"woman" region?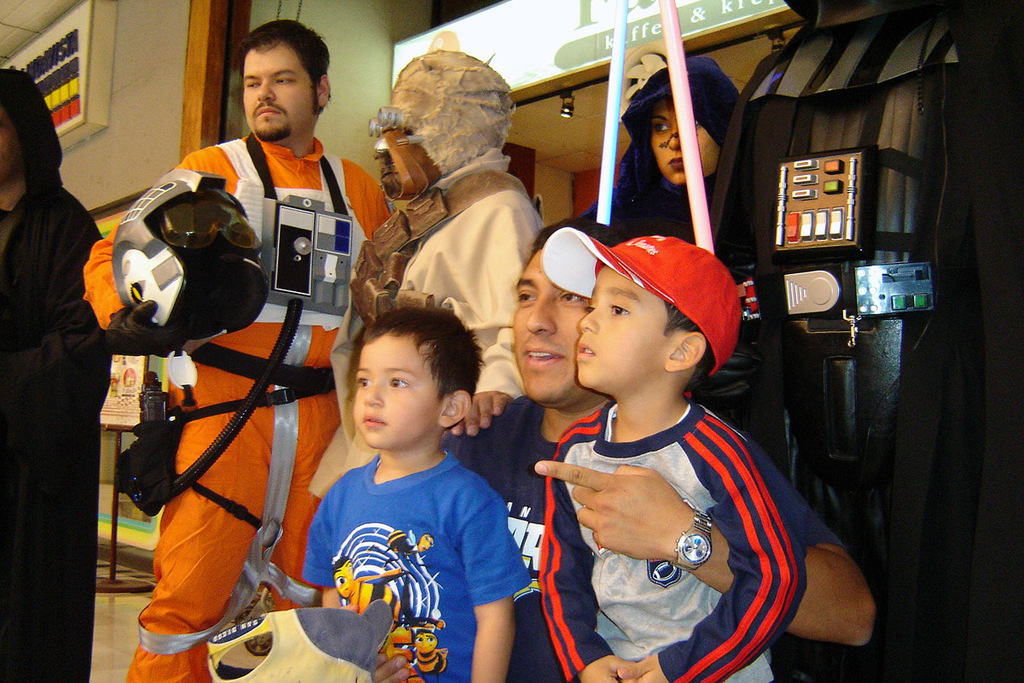
(0, 96, 113, 682)
